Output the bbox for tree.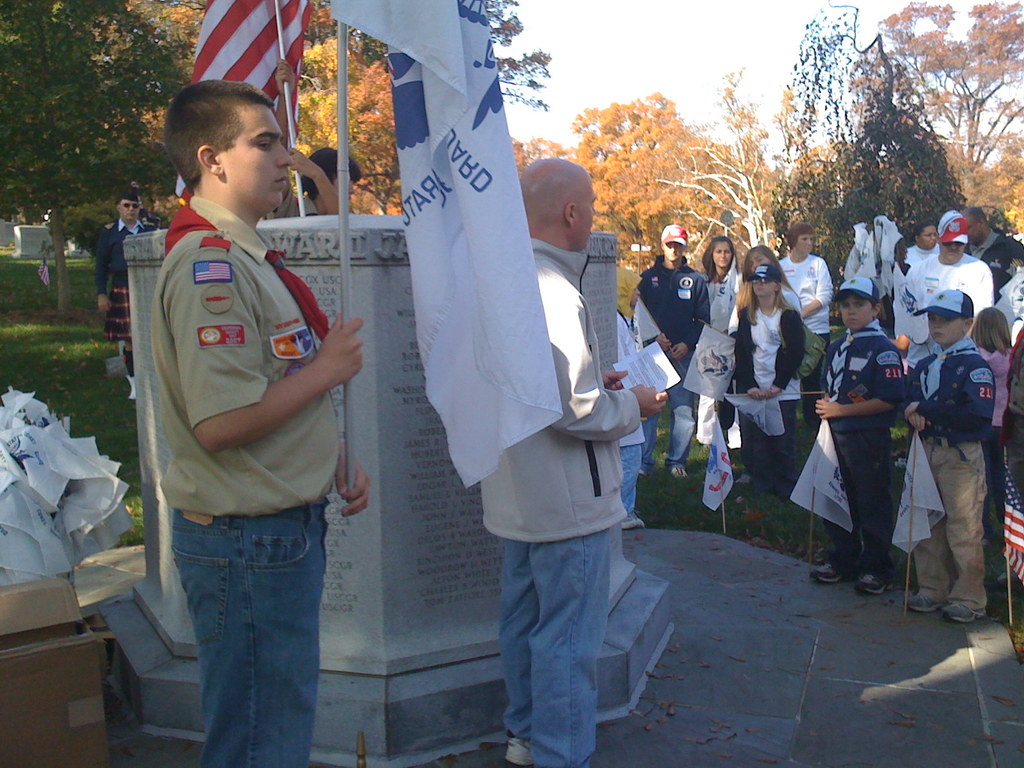
106:0:219:243.
